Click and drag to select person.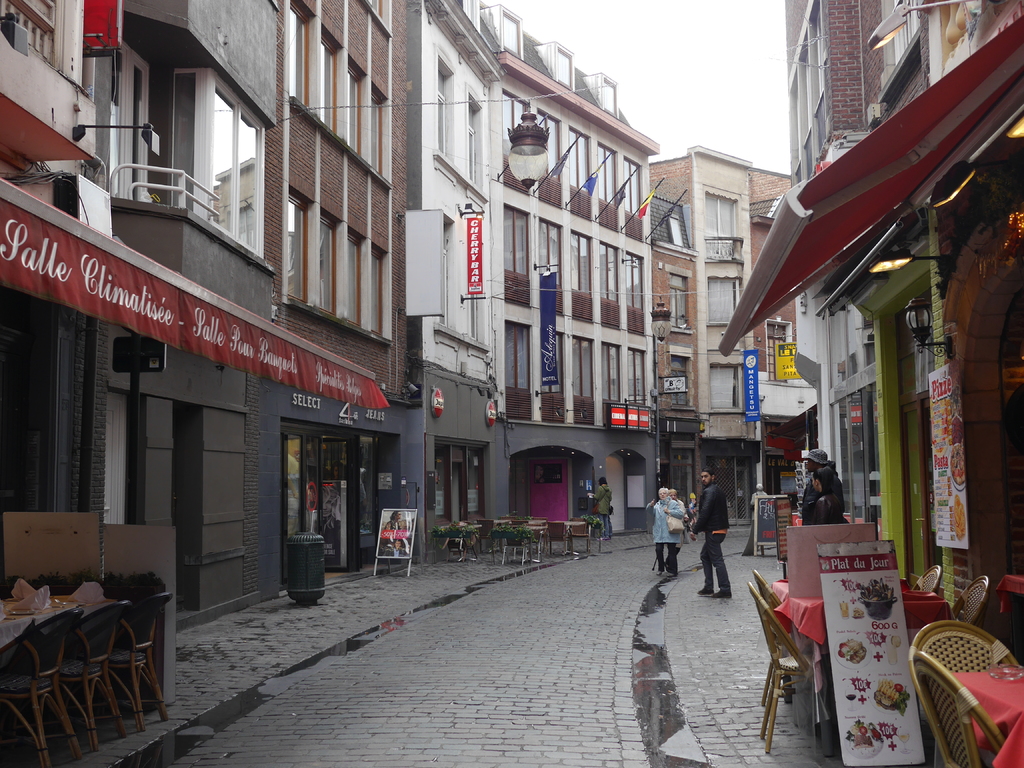
Selection: select_region(809, 467, 847, 525).
